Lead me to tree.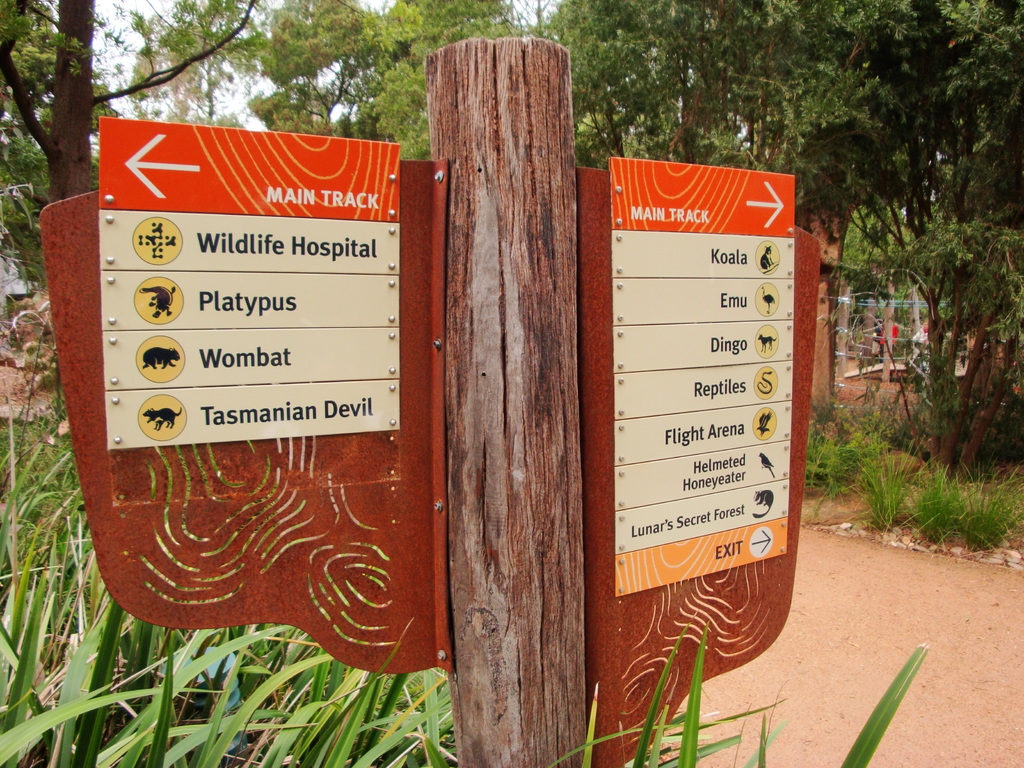
Lead to [548, 1, 1023, 459].
